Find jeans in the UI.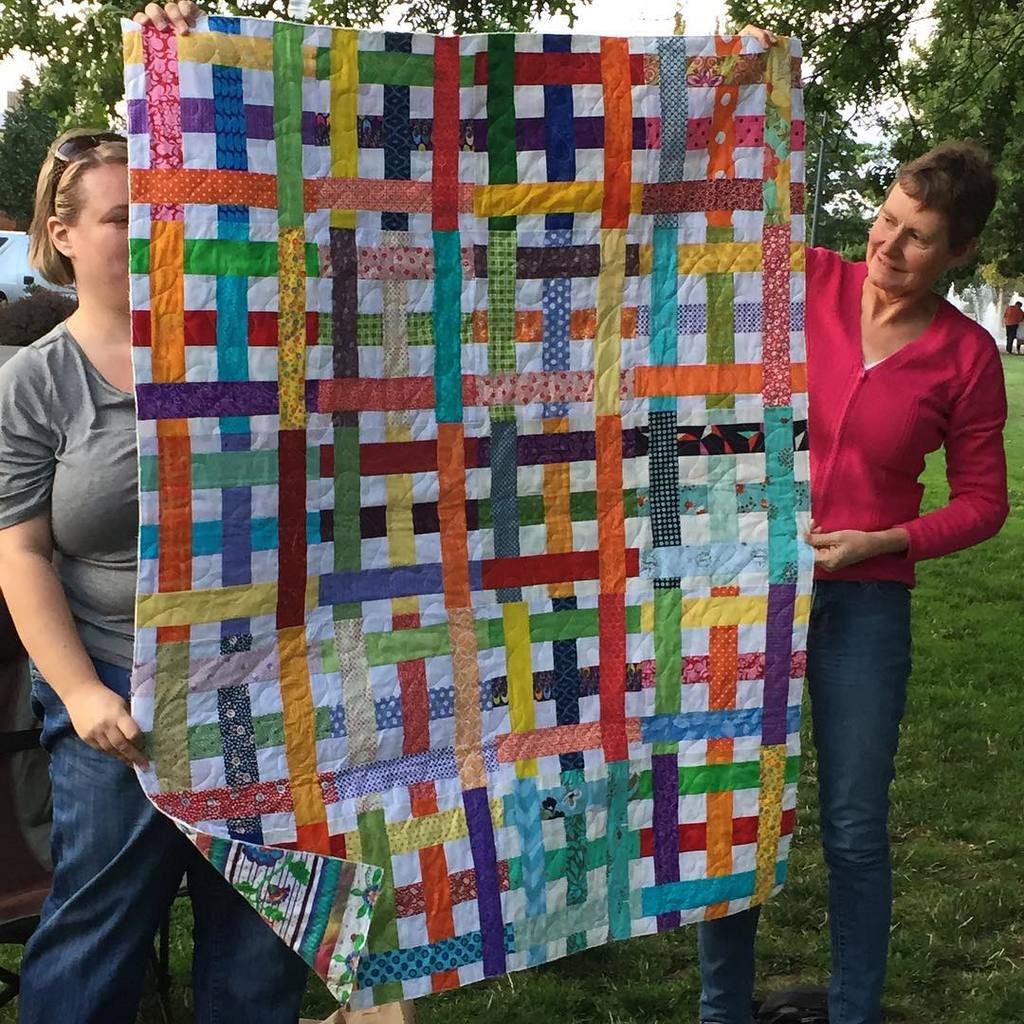
UI element at box(17, 680, 233, 1023).
